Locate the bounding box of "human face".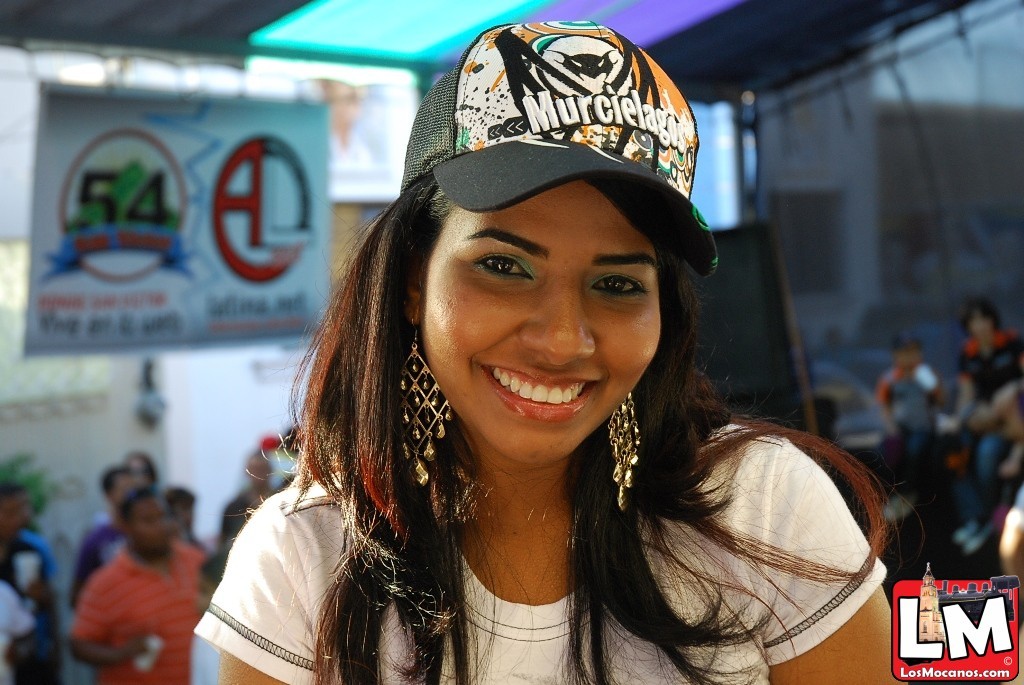
Bounding box: region(419, 179, 663, 466).
